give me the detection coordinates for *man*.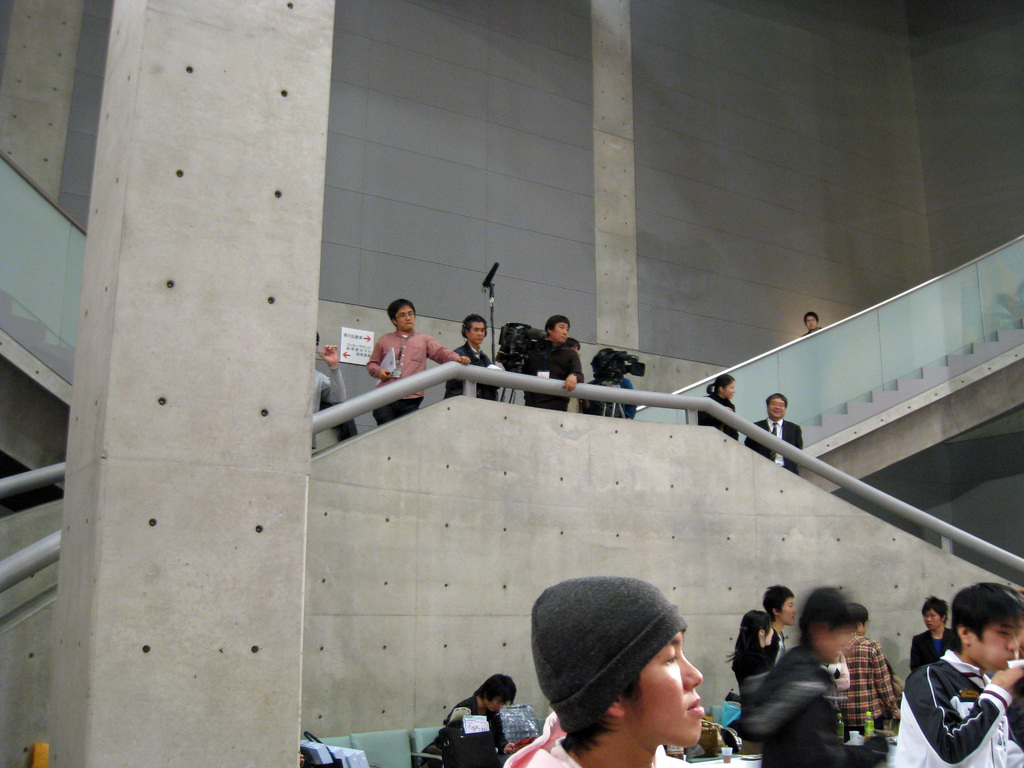
365, 300, 468, 428.
